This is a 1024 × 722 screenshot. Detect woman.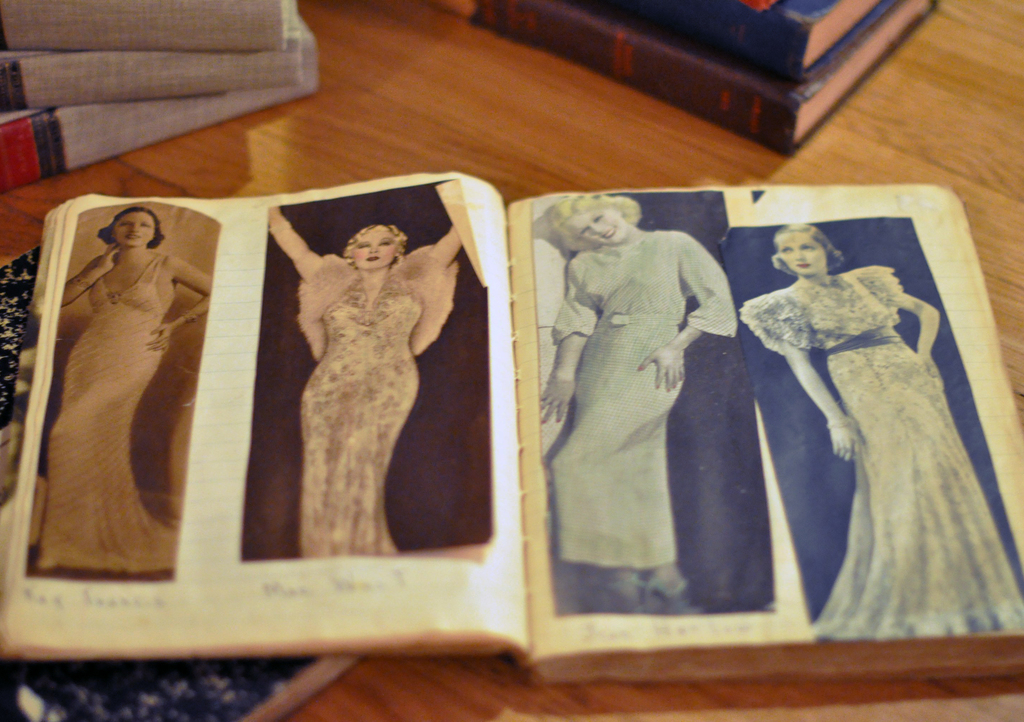
(538, 192, 735, 612).
